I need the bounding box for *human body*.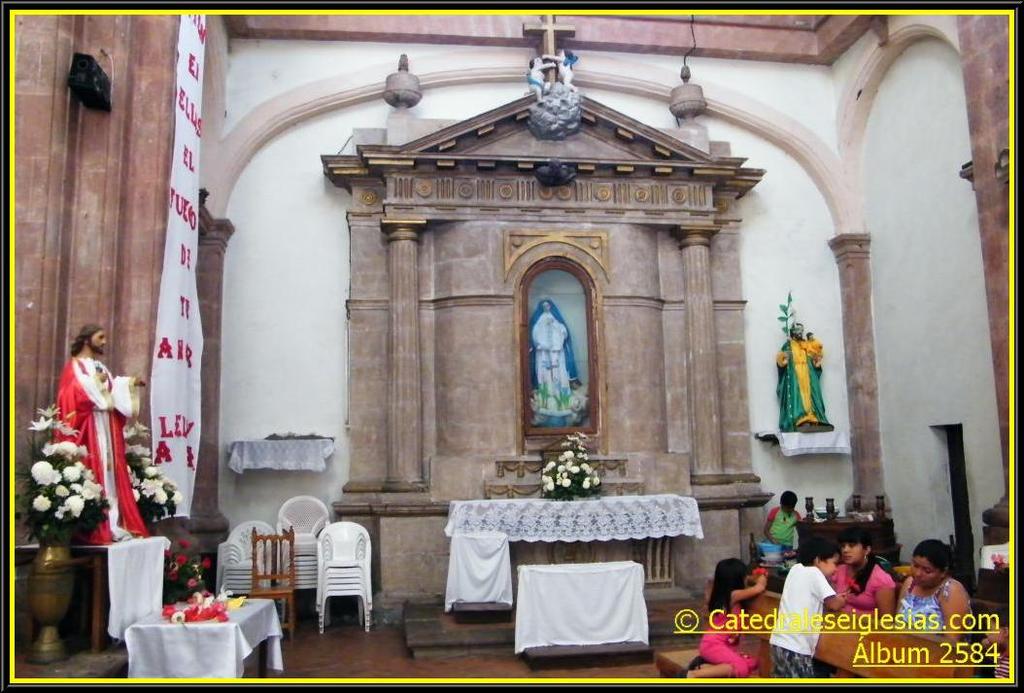
Here it is: box(760, 487, 796, 547).
